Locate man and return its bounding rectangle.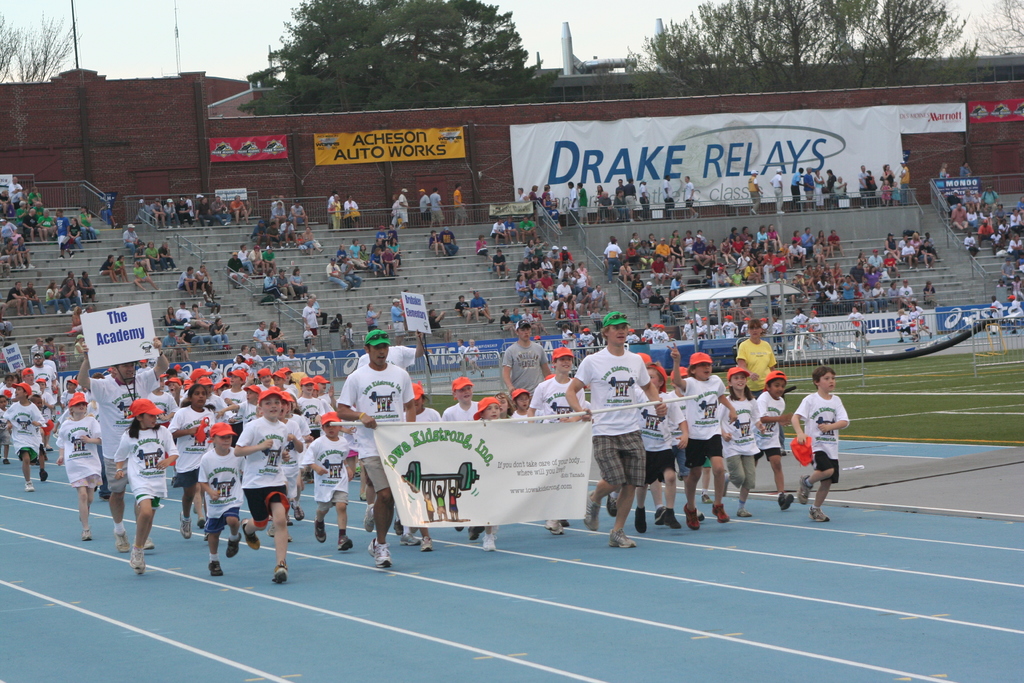
select_region(0, 240, 24, 268).
